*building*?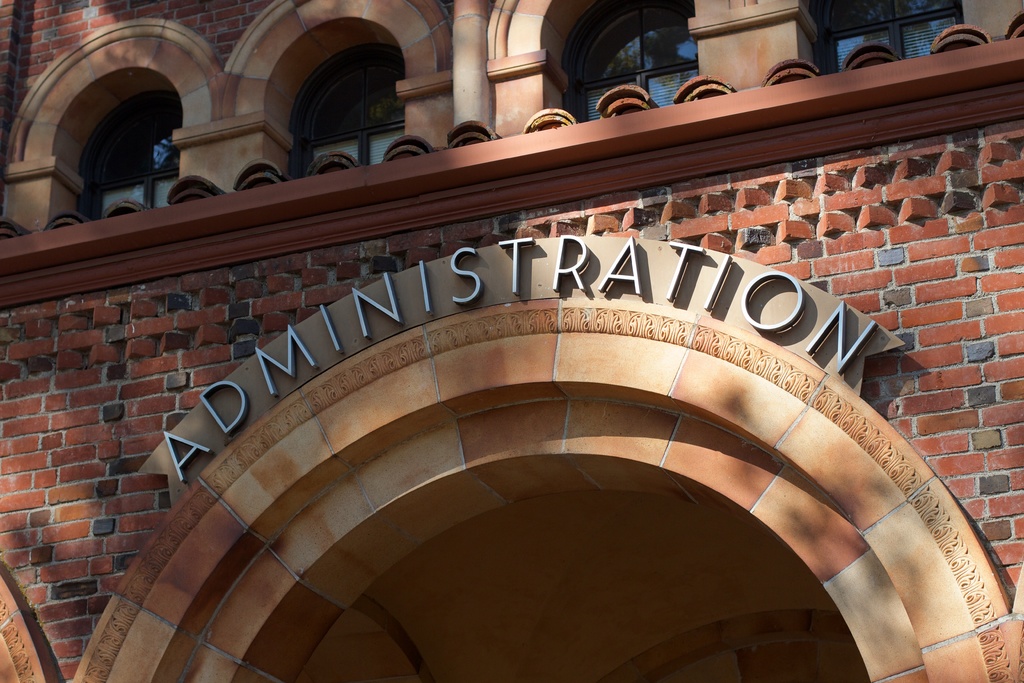
locate(0, 0, 1023, 682)
